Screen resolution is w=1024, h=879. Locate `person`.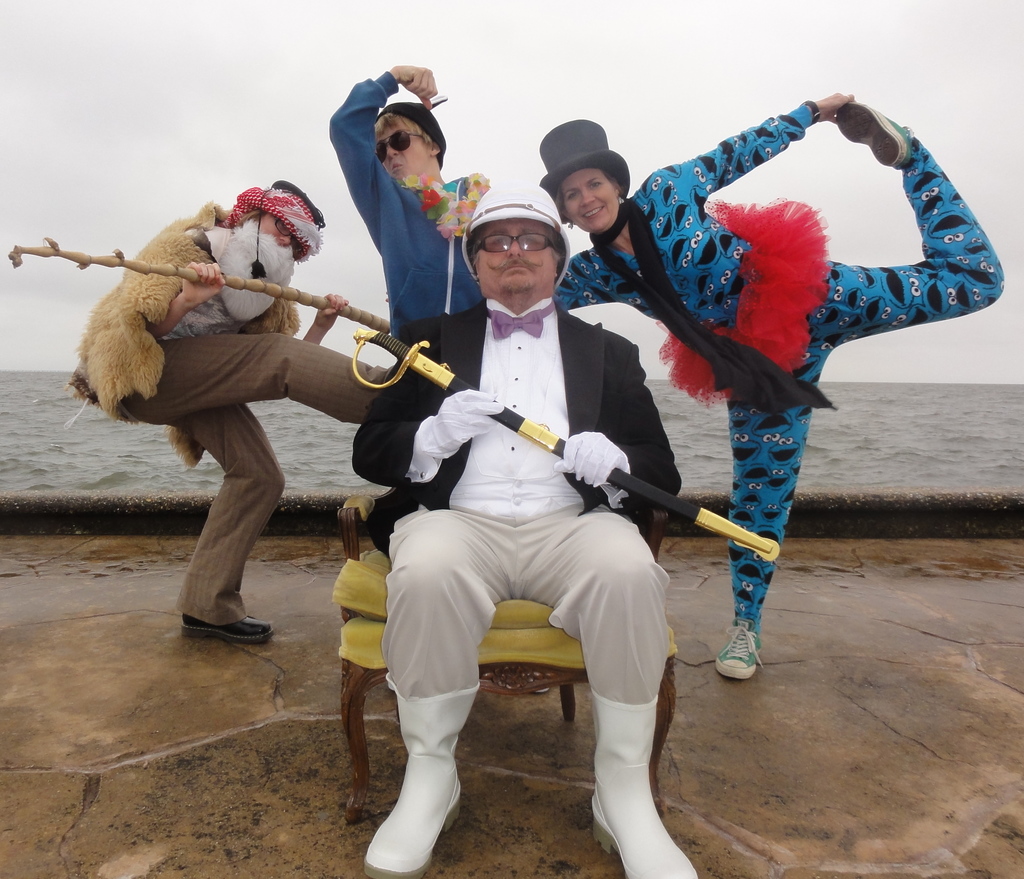
(left=538, top=85, right=1003, bottom=683).
